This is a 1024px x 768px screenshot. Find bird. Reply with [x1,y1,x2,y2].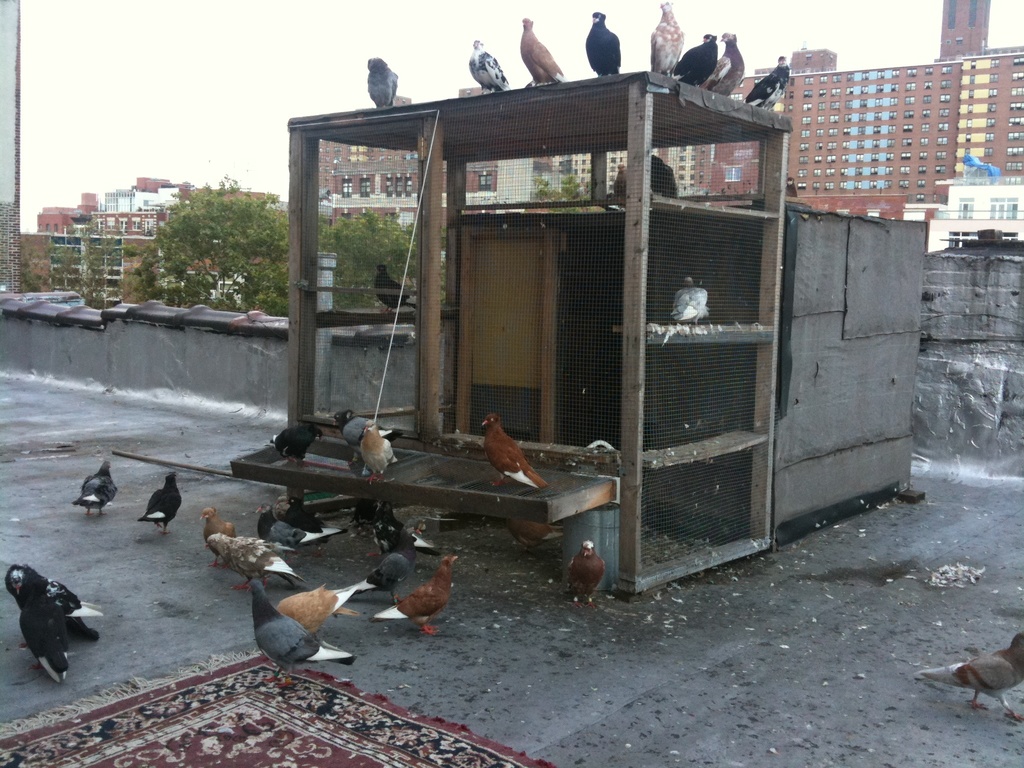
[203,535,300,591].
